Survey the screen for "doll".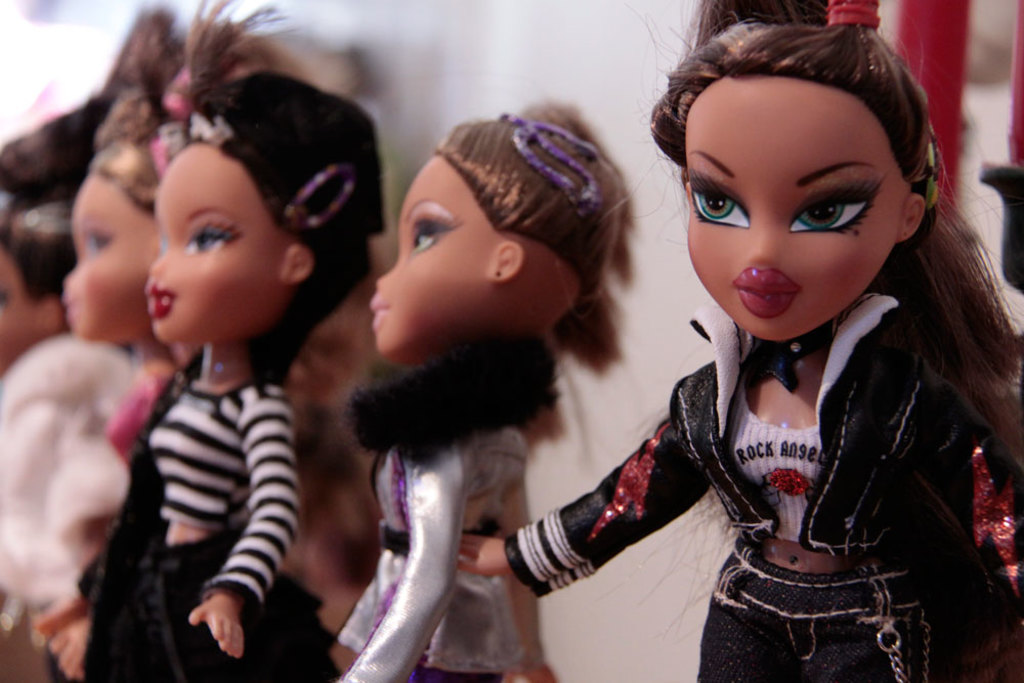
Survey found: left=460, top=0, right=1023, bottom=682.
